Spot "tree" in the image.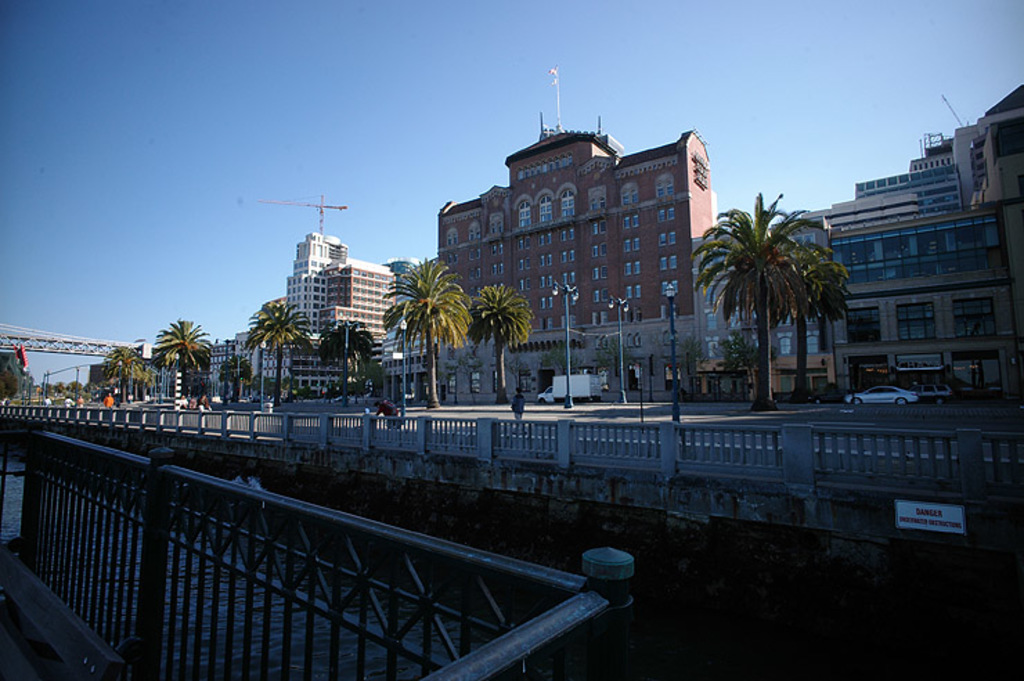
"tree" found at (left=459, top=277, right=537, bottom=412).
